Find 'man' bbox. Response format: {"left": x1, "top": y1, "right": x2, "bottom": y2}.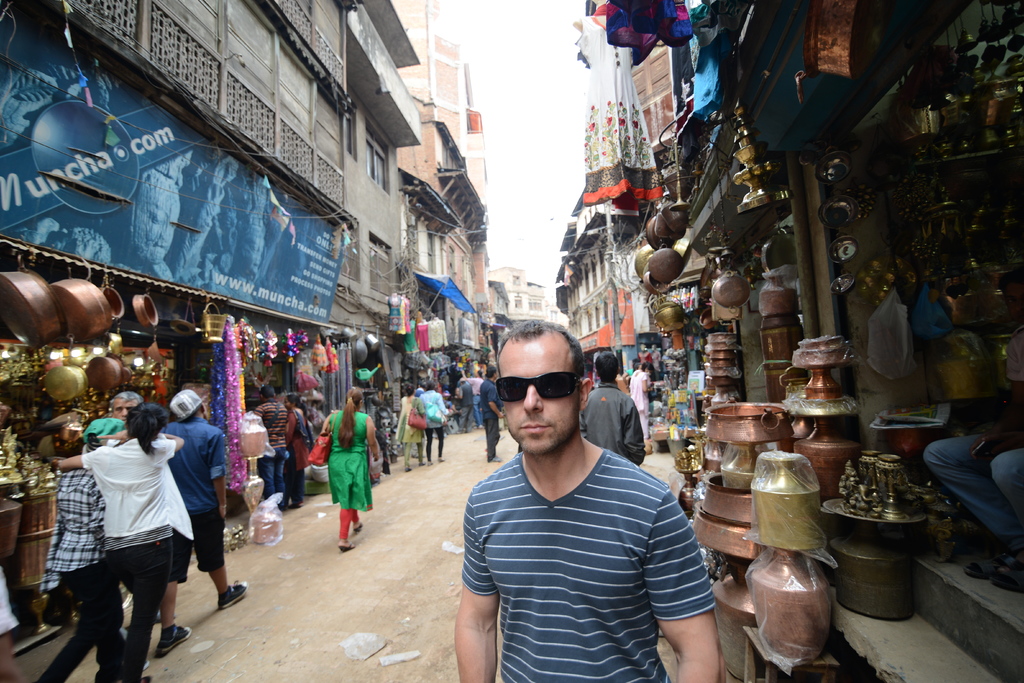
{"left": 486, "top": 365, "right": 506, "bottom": 457}.
